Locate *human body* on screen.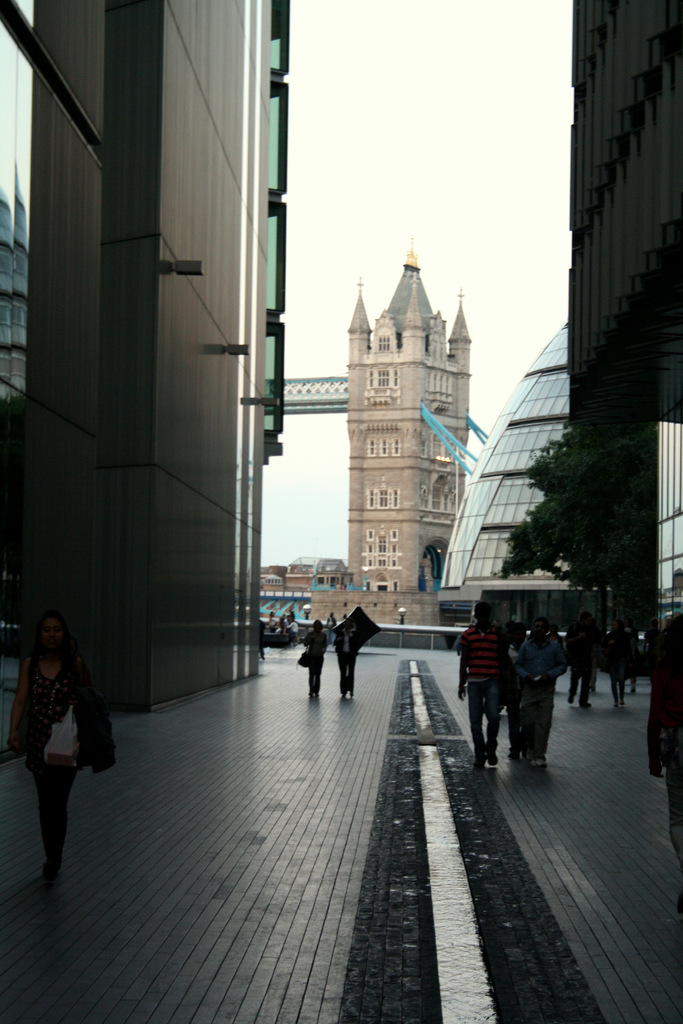
On screen at left=331, top=630, right=361, bottom=709.
